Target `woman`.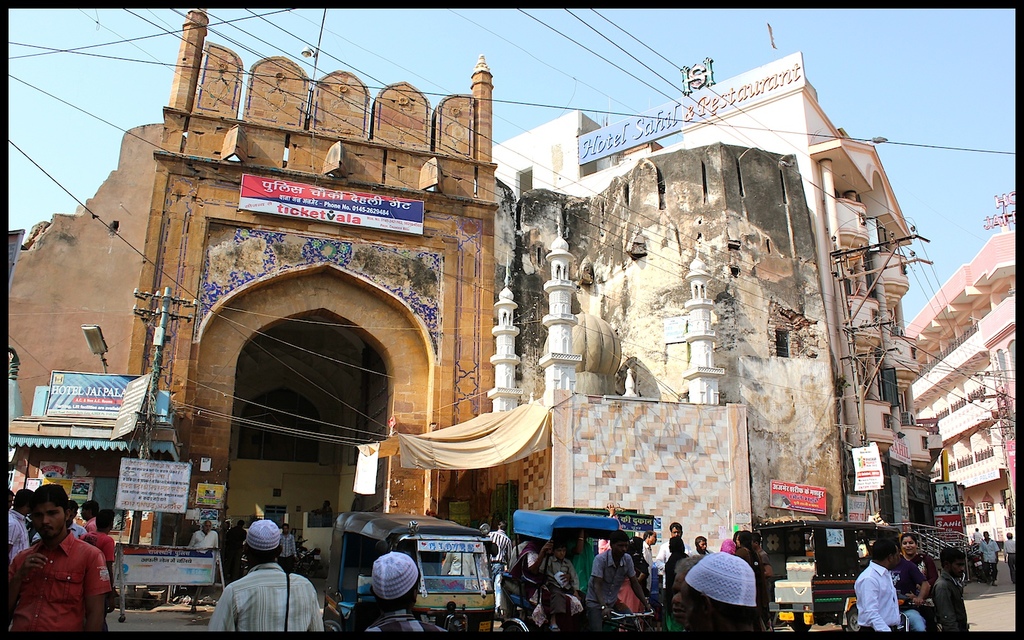
Target region: [736,528,762,620].
